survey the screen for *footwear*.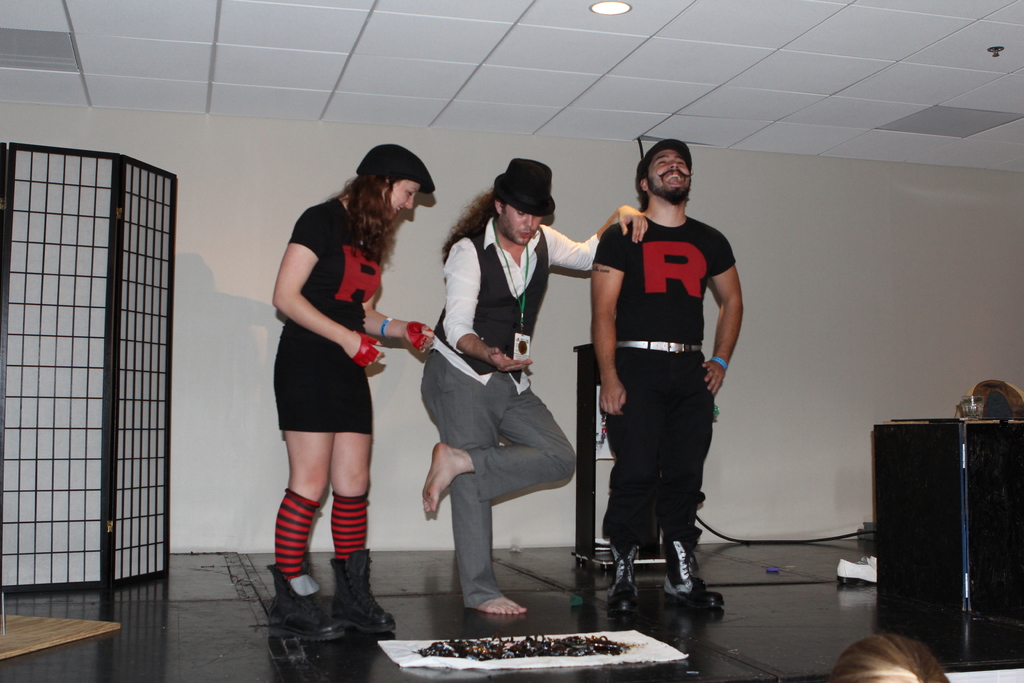
Survey found: rect(666, 536, 726, 608).
